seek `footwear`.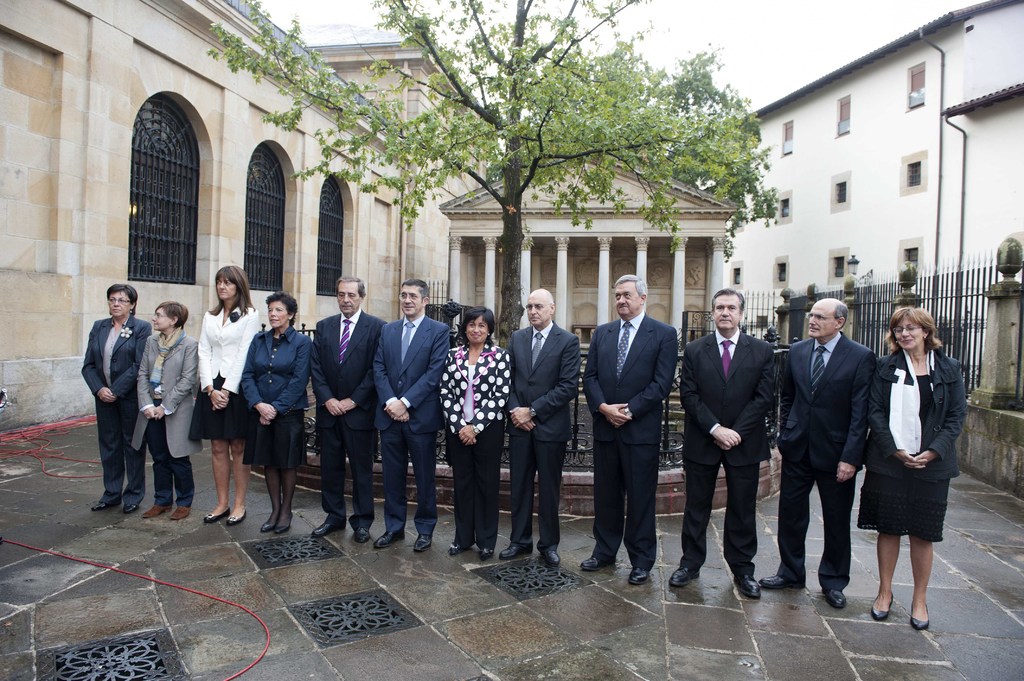
[x1=499, y1=544, x2=536, y2=558].
